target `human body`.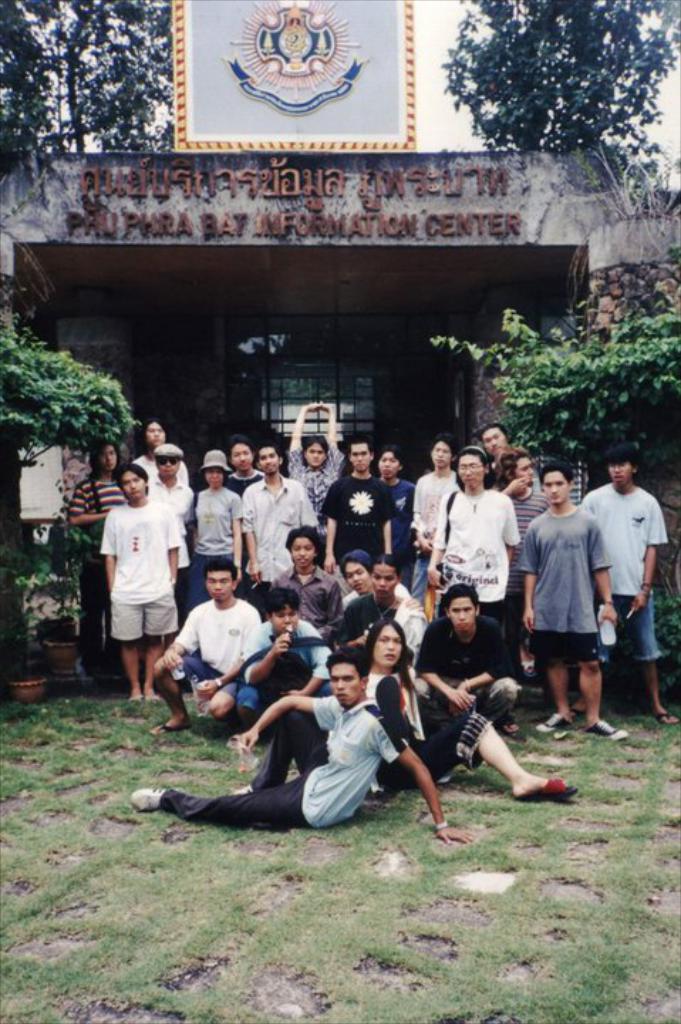
Target region: [145, 602, 257, 738].
